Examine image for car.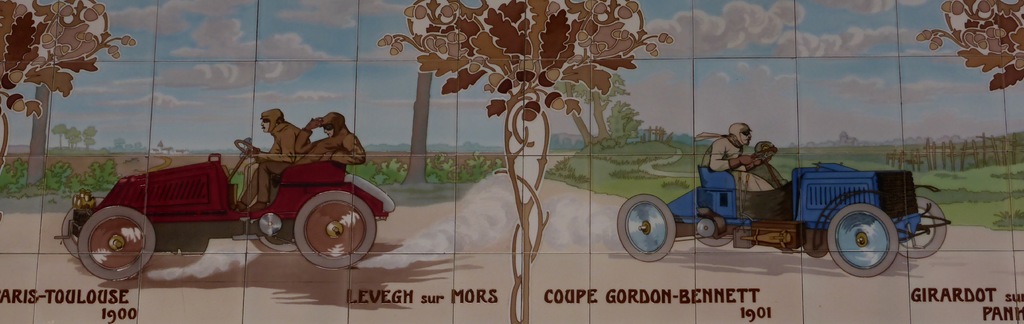
Examination result: [72,115,389,273].
